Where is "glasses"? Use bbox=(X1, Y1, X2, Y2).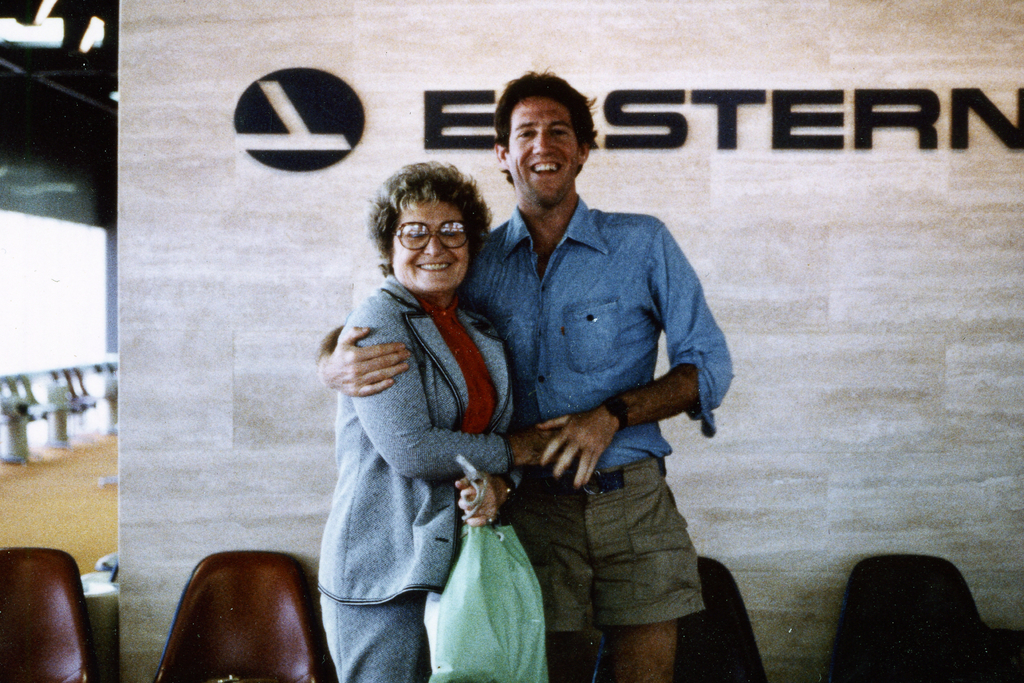
bbox=(389, 222, 470, 246).
